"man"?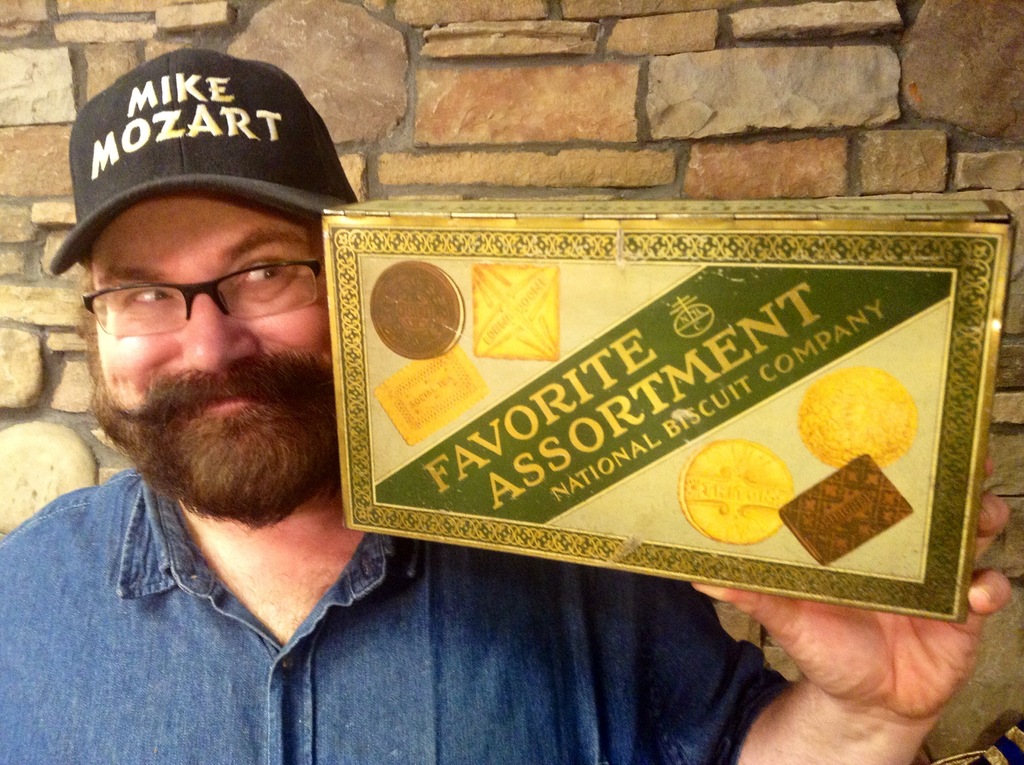
crop(0, 46, 1012, 764)
